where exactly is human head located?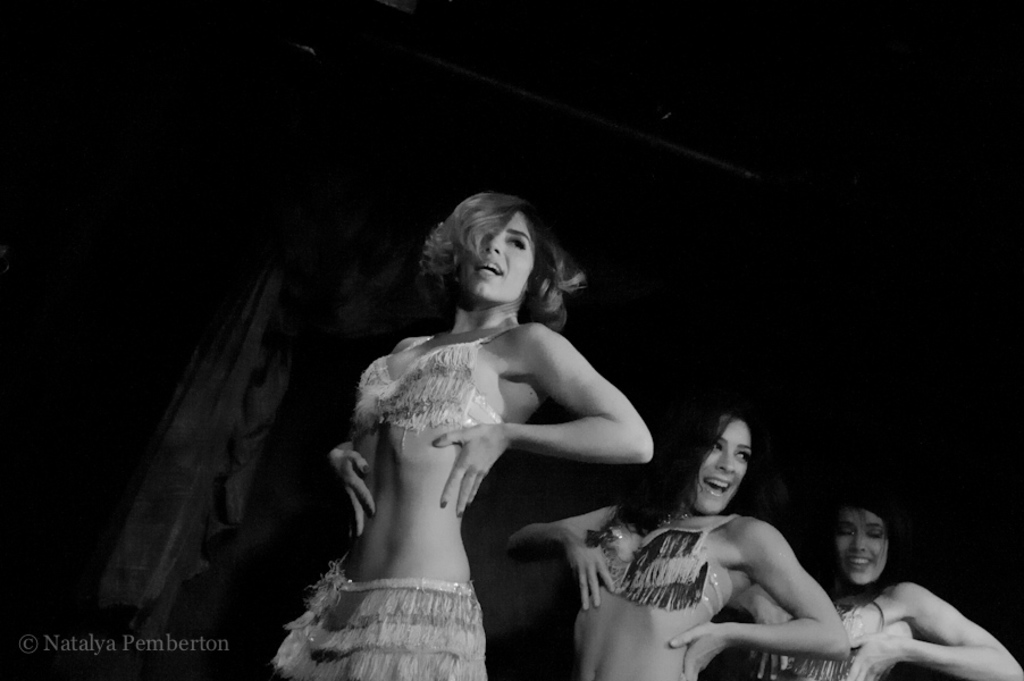
Its bounding box is [left=423, top=187, right=586, bottom=303].
